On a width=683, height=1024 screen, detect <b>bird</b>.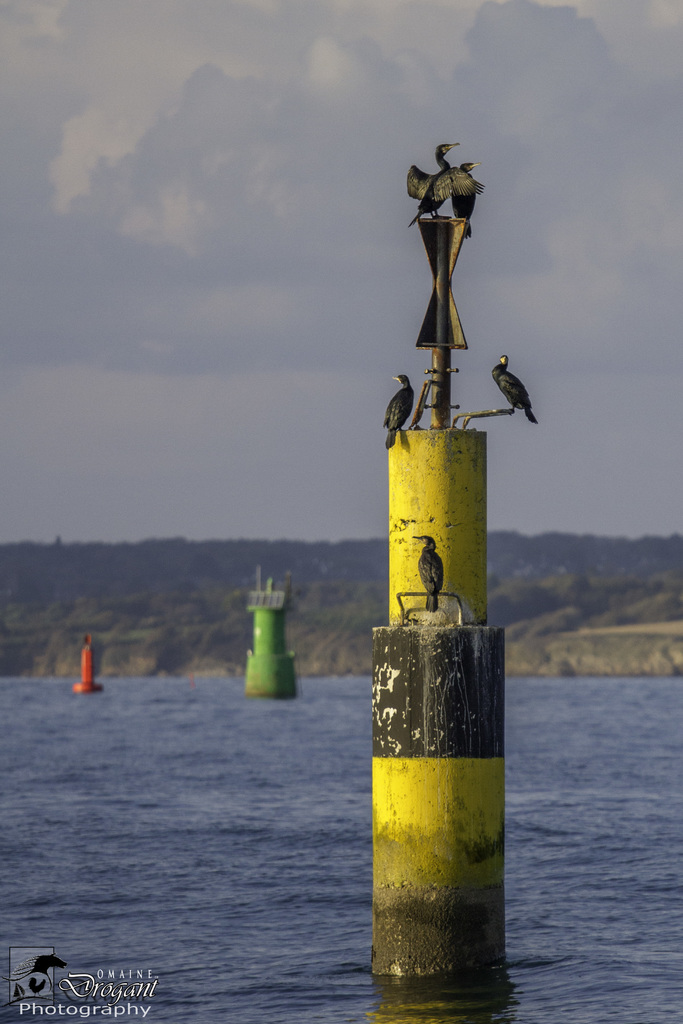
(451,161,486,239).
